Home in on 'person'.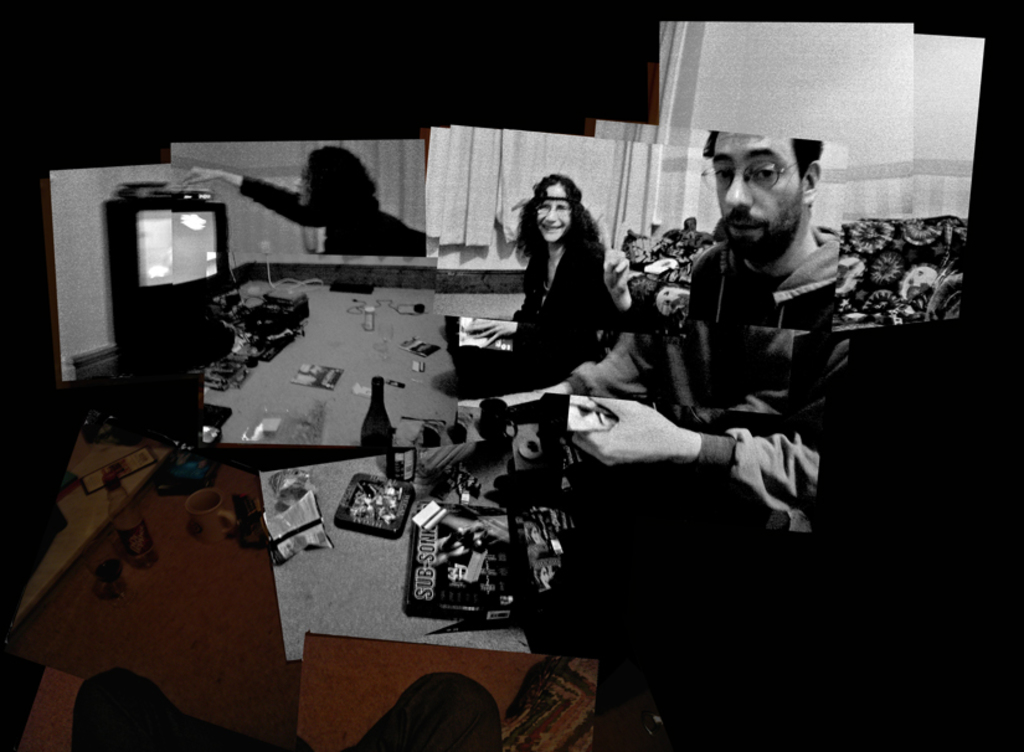
Homed in at select_region(177, 144, 426, 258).
